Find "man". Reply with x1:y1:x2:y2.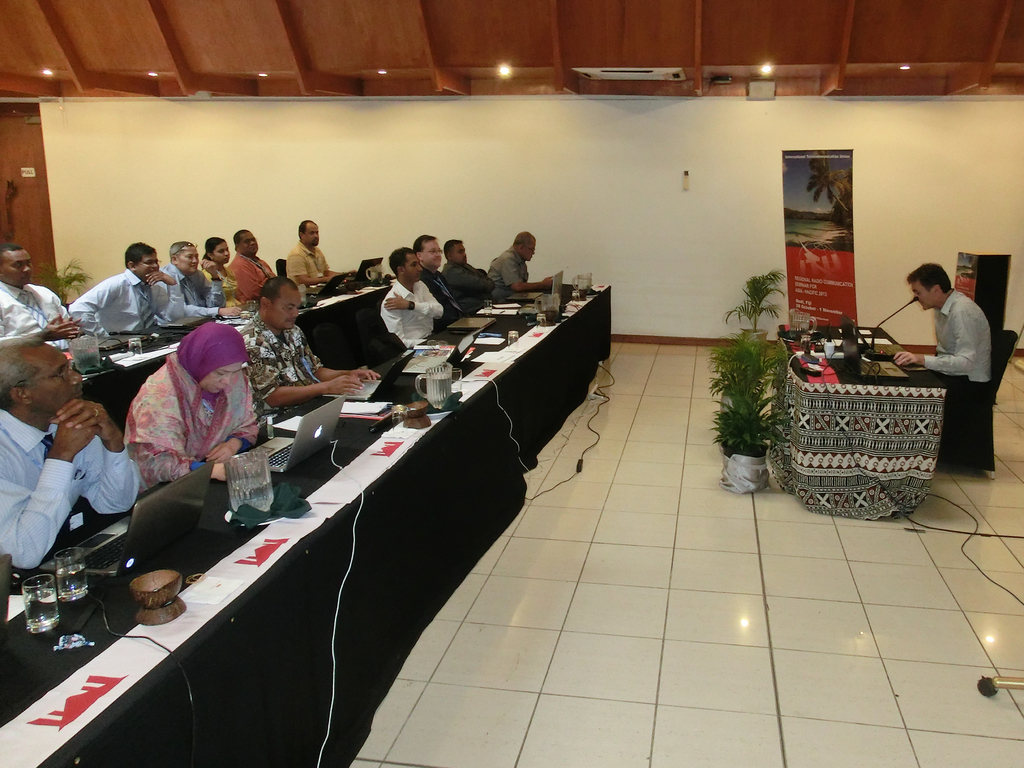
0:244:81:356.
